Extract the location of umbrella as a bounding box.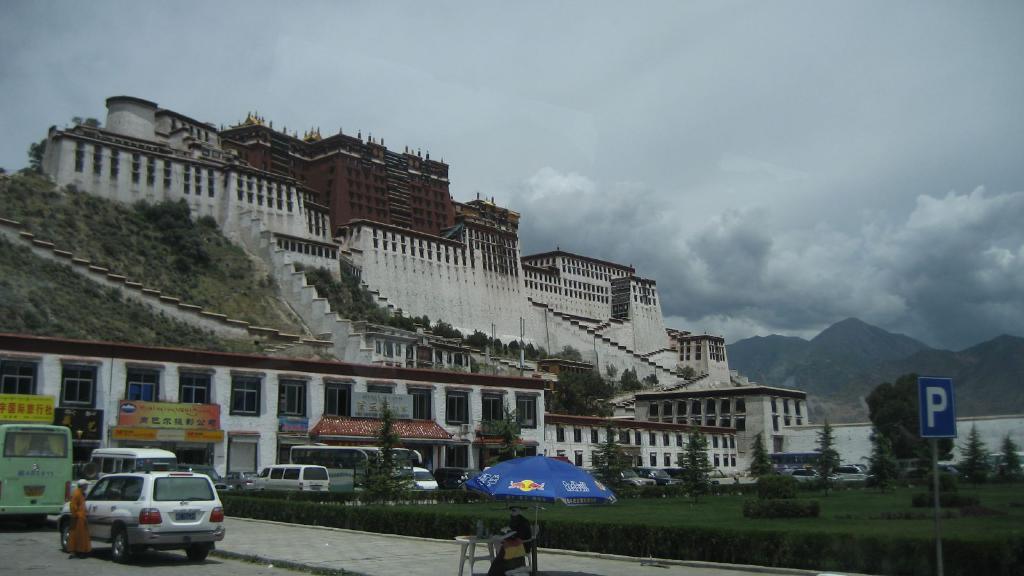
pyautogui.locateOnScreen(457, 456, 617, 539).
